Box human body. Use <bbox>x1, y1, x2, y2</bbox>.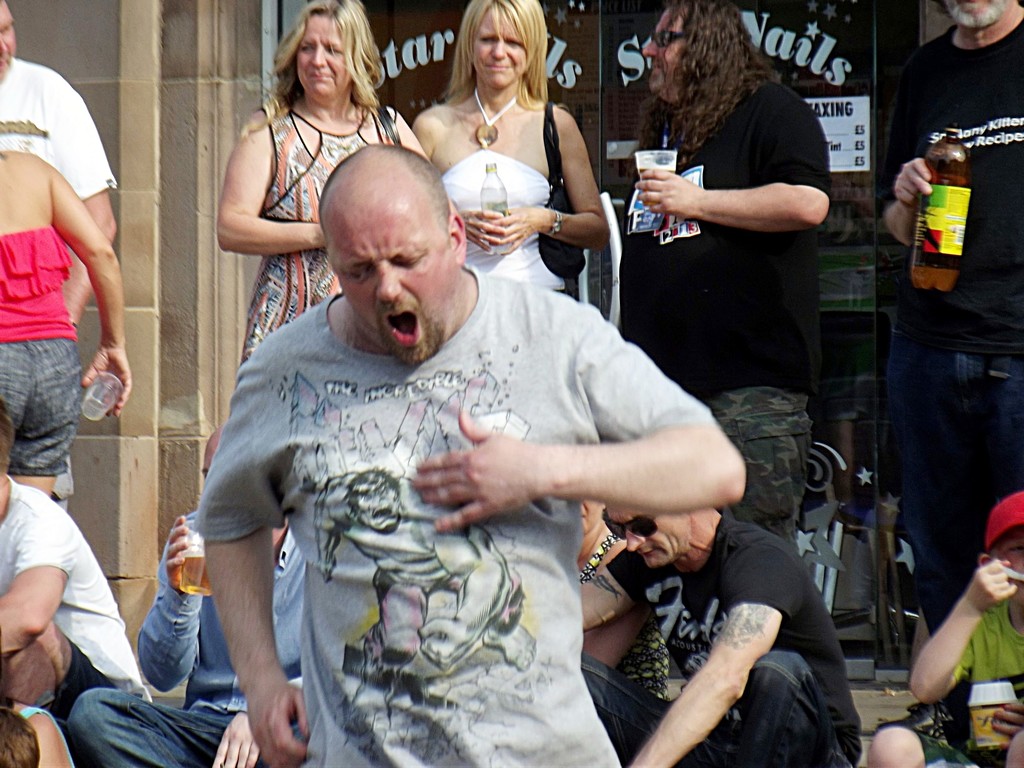
<bbox>70, 423, 298, 767</bbox>.
